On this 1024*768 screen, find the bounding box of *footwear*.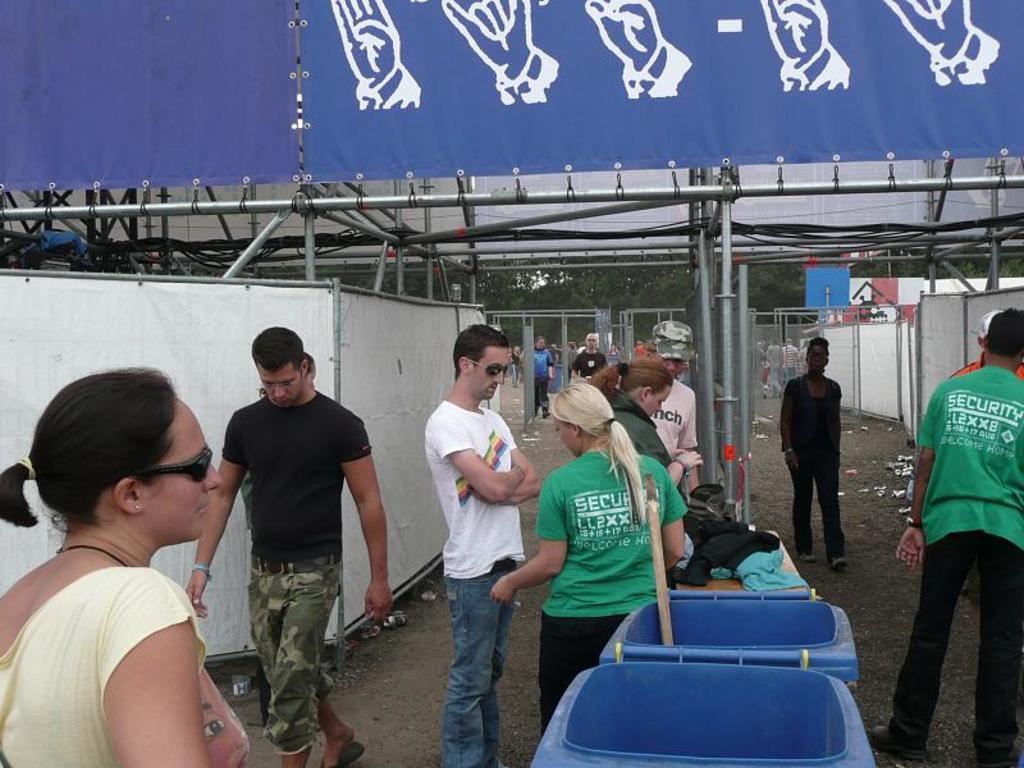
Bounding box: [794,552,817,566].
